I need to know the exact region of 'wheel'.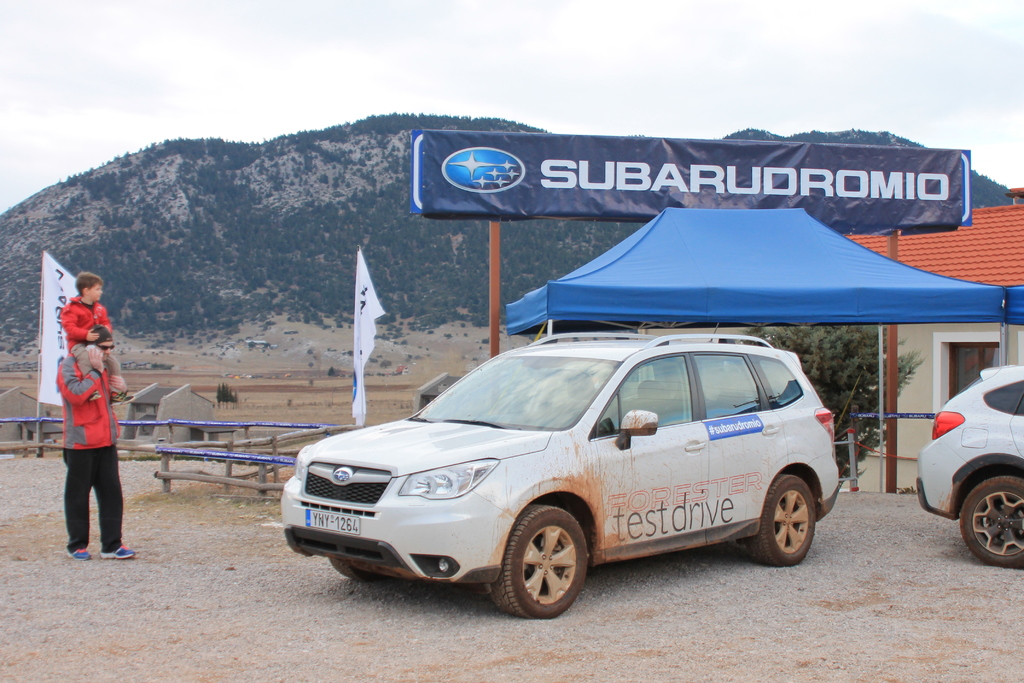
Region: Rect(502, 525, 593, 617).
